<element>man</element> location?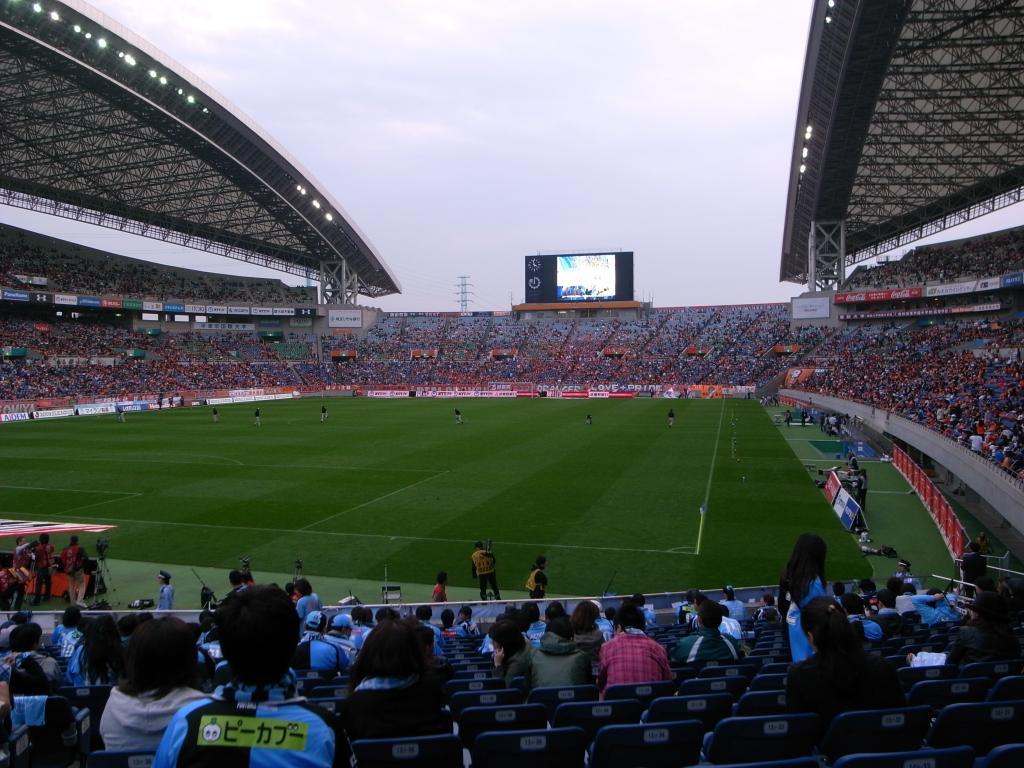
x1=8 y1=533 x2=30 y2=564
